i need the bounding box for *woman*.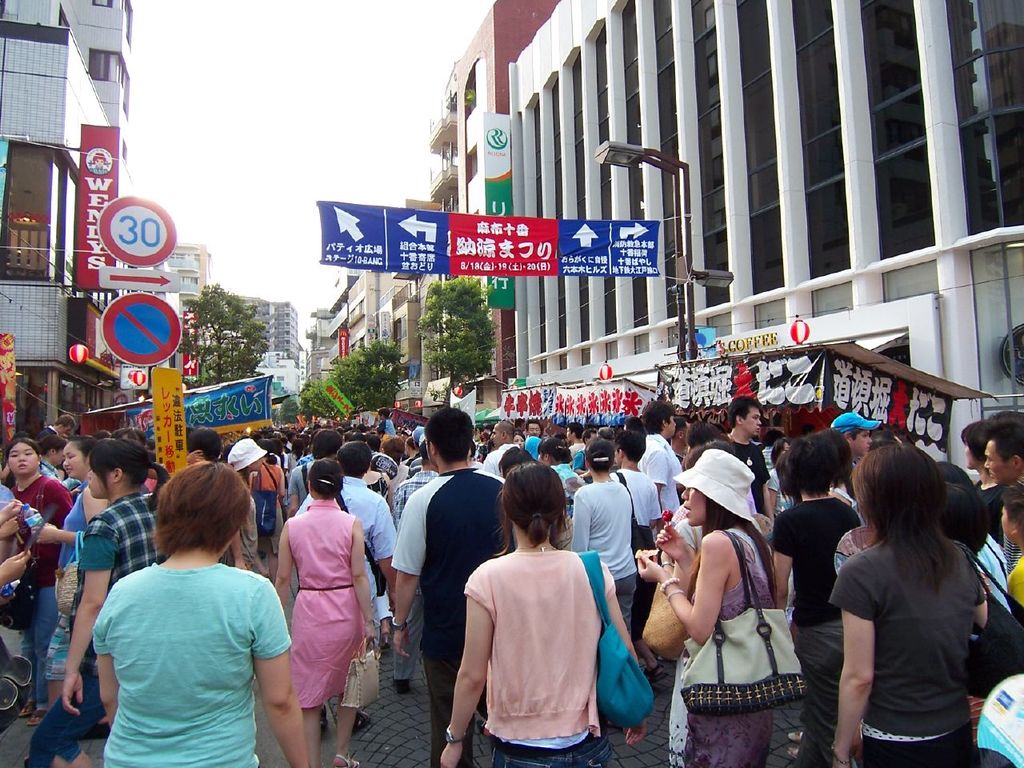
Here it is: pyautogui.locateOnScreen(295, 441, 397, 730).
